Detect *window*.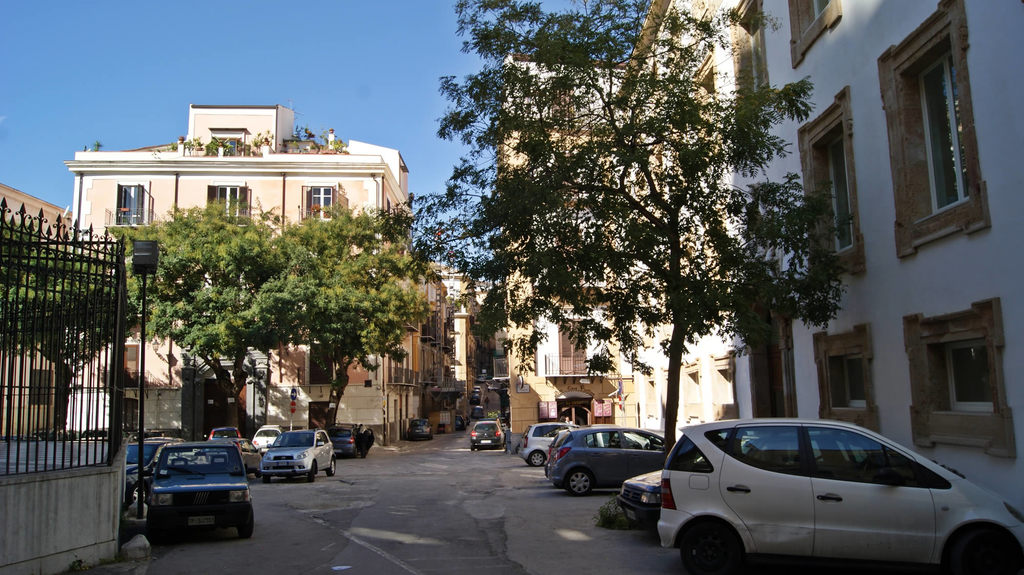
Detected at 797/89/867/280.
